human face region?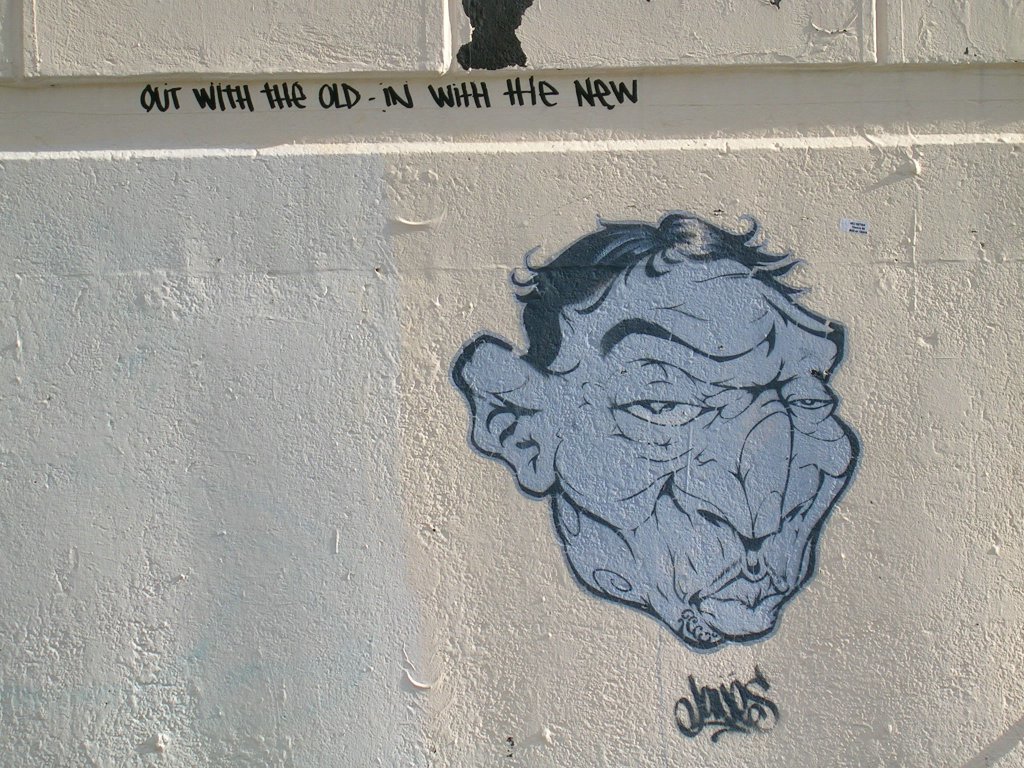
locate(555, 248, 865, 655)
